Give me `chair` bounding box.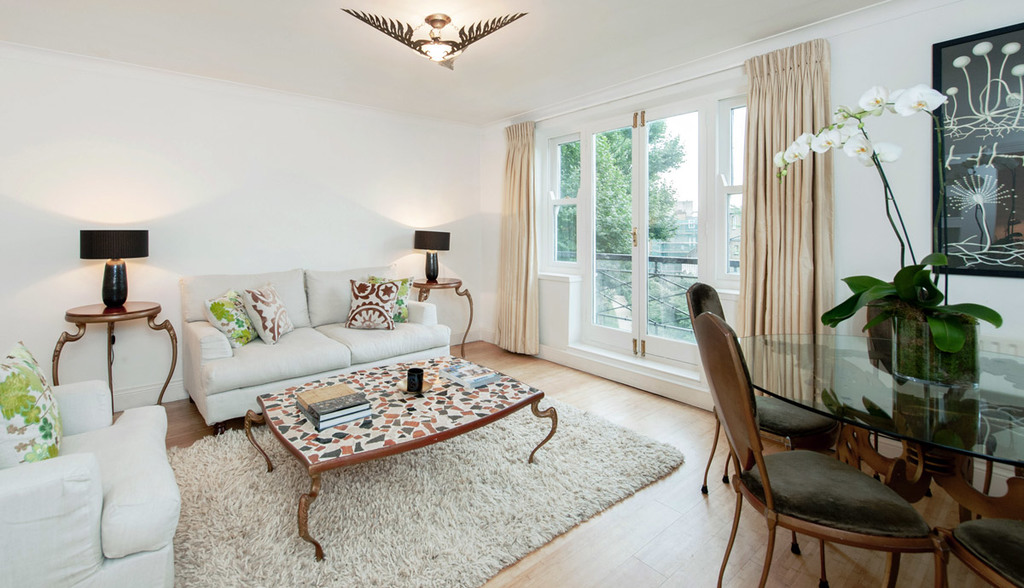
(932,517,1023,587).
